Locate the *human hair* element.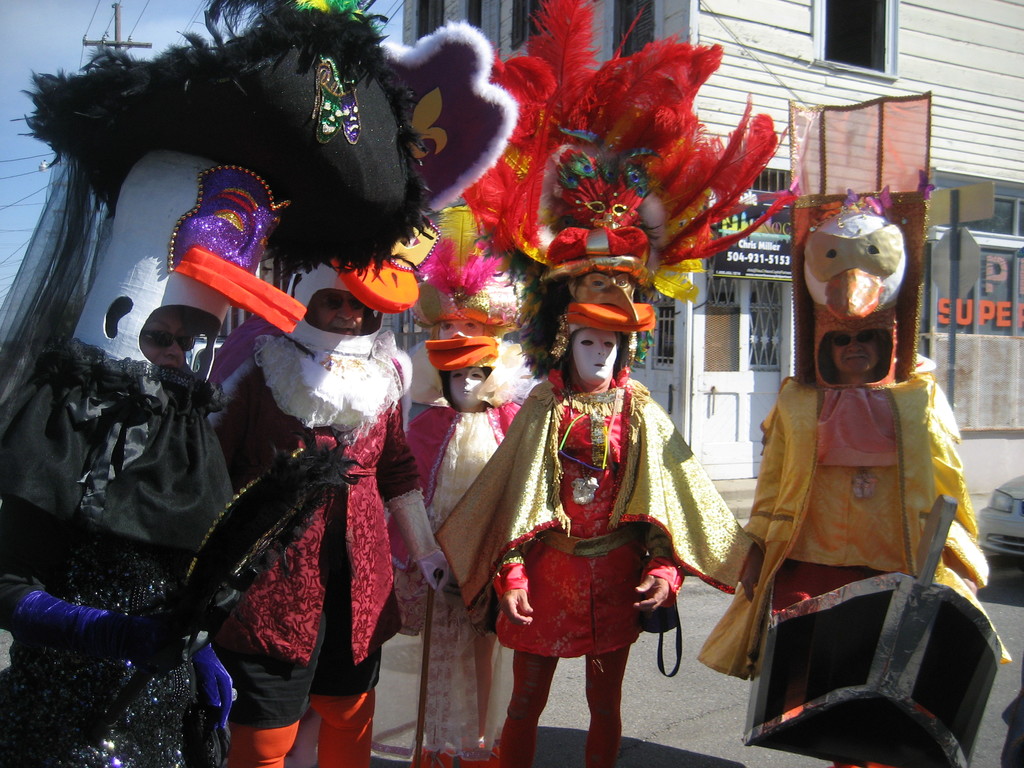
Element bbox: select_region(305, 293, 372, 336).
